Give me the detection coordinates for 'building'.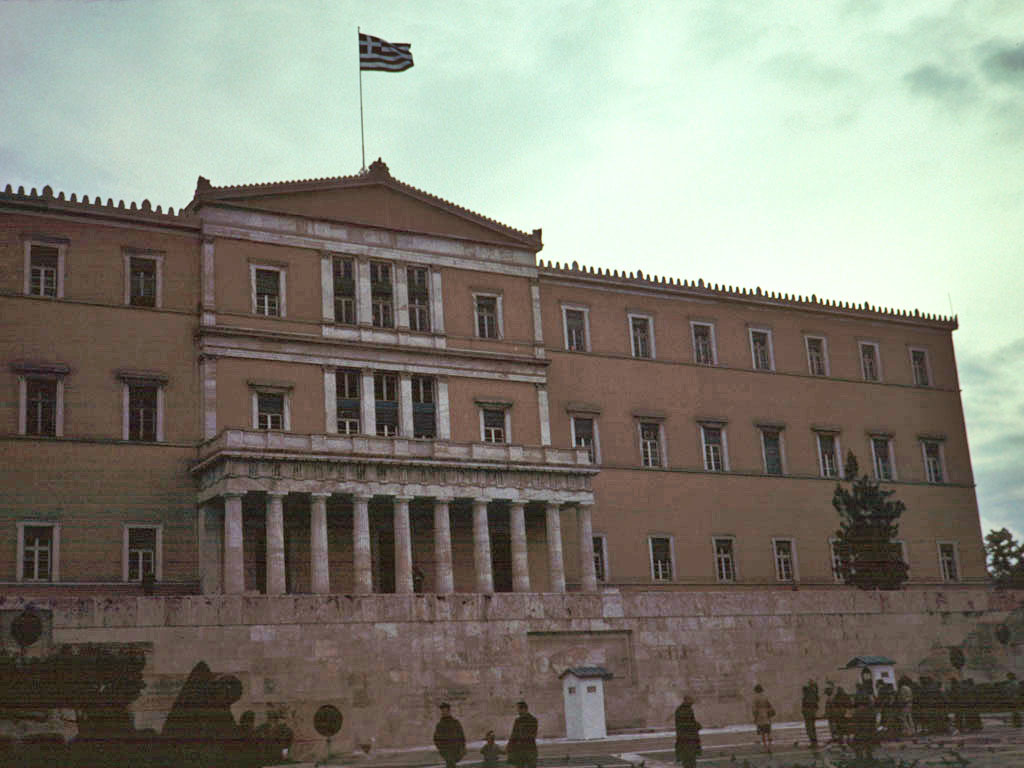
(0, 155, 1023, 765).
